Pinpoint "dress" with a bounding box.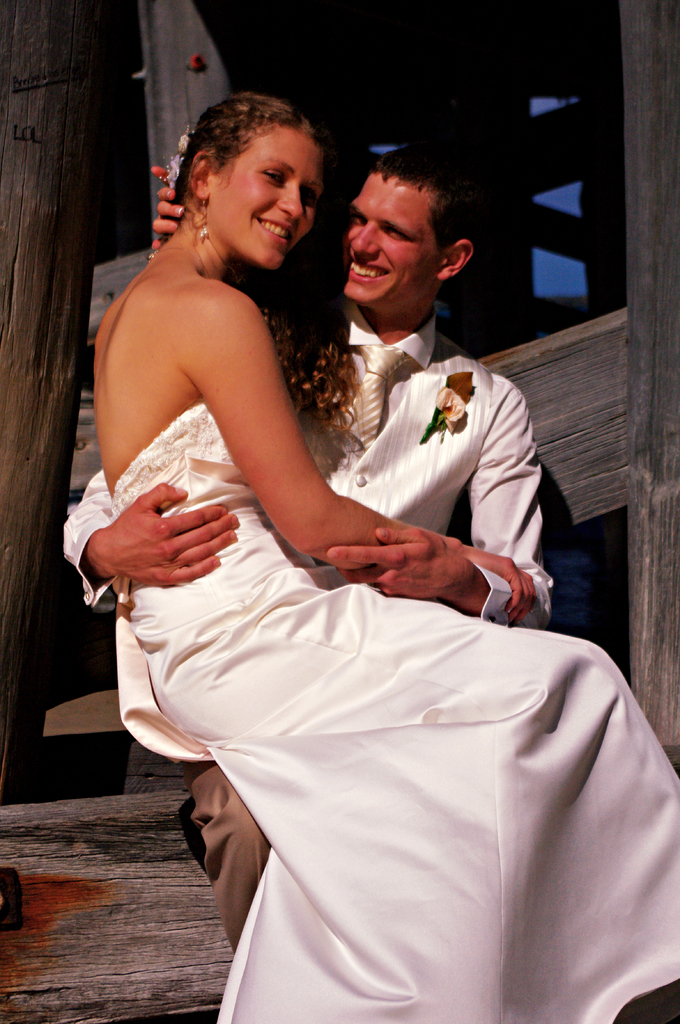
x1=112 y1=399 x2=679 y2=1023.
